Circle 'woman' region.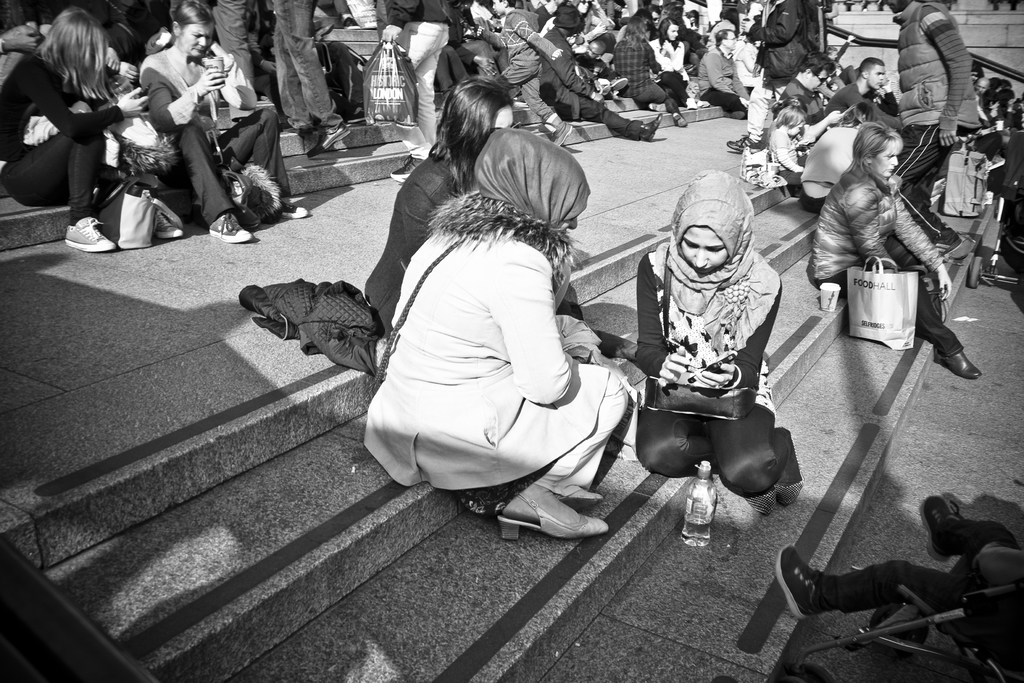
Region: bbox=(633, 169, 801, 509).
